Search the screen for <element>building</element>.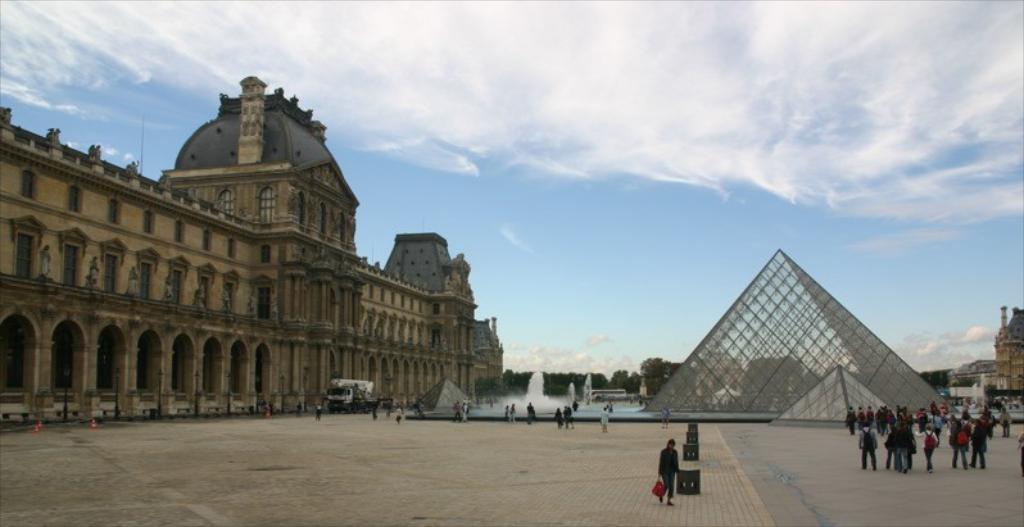
Found at {"x1": 0, "y1": 76, "x2": 500, "y2": 431}.
